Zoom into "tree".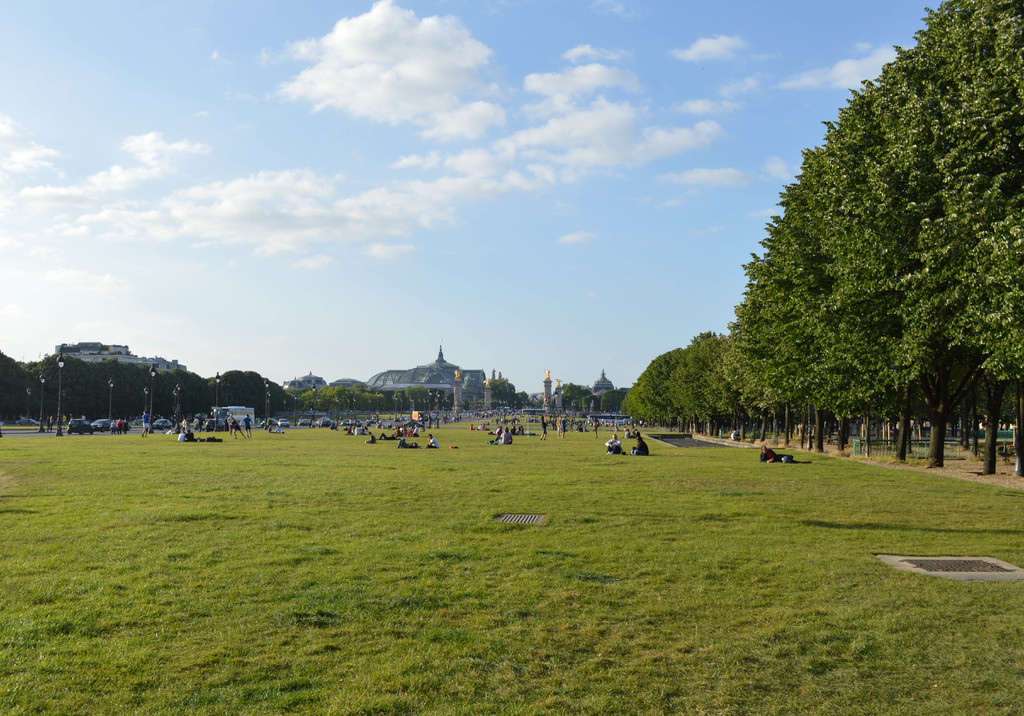
Zoom target: rect(483, 381, 508, 412).
